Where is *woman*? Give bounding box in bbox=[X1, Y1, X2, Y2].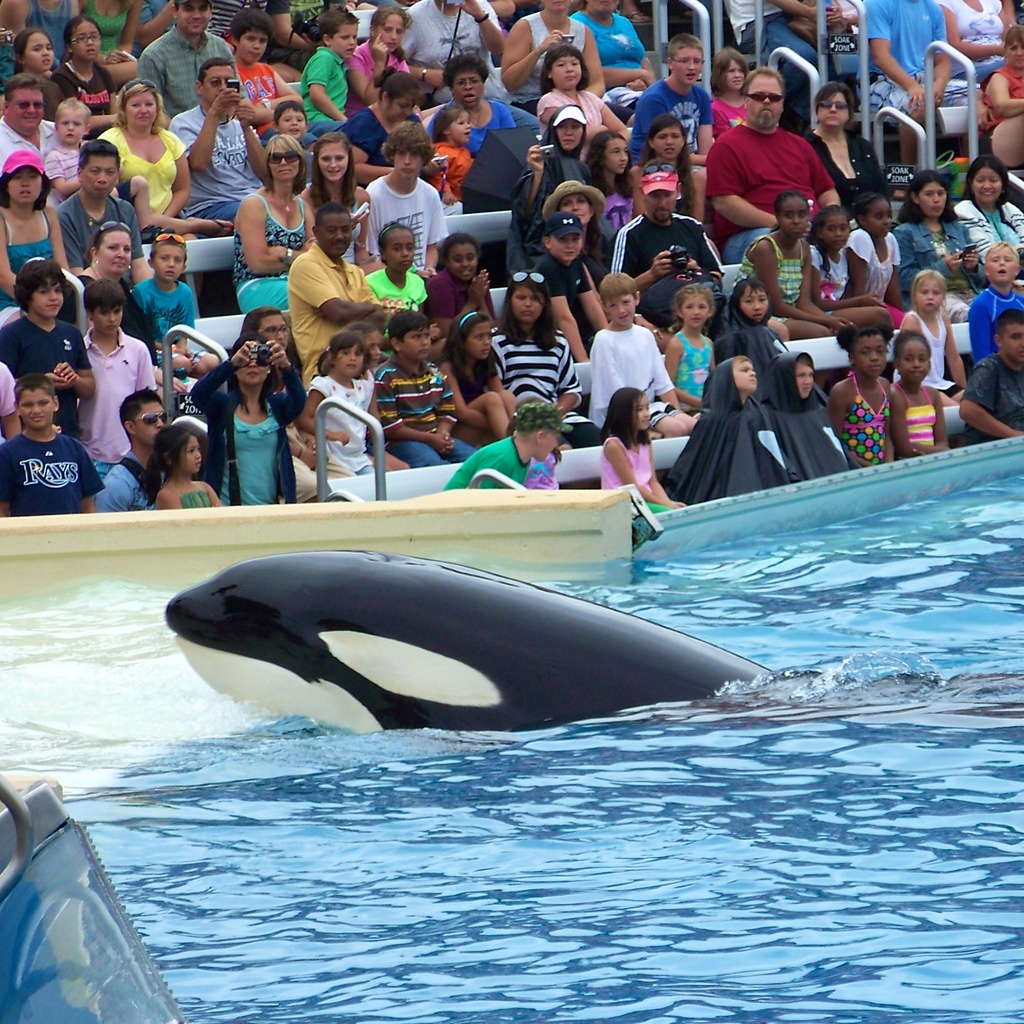
bbox=[228, 303, 308, 415].
